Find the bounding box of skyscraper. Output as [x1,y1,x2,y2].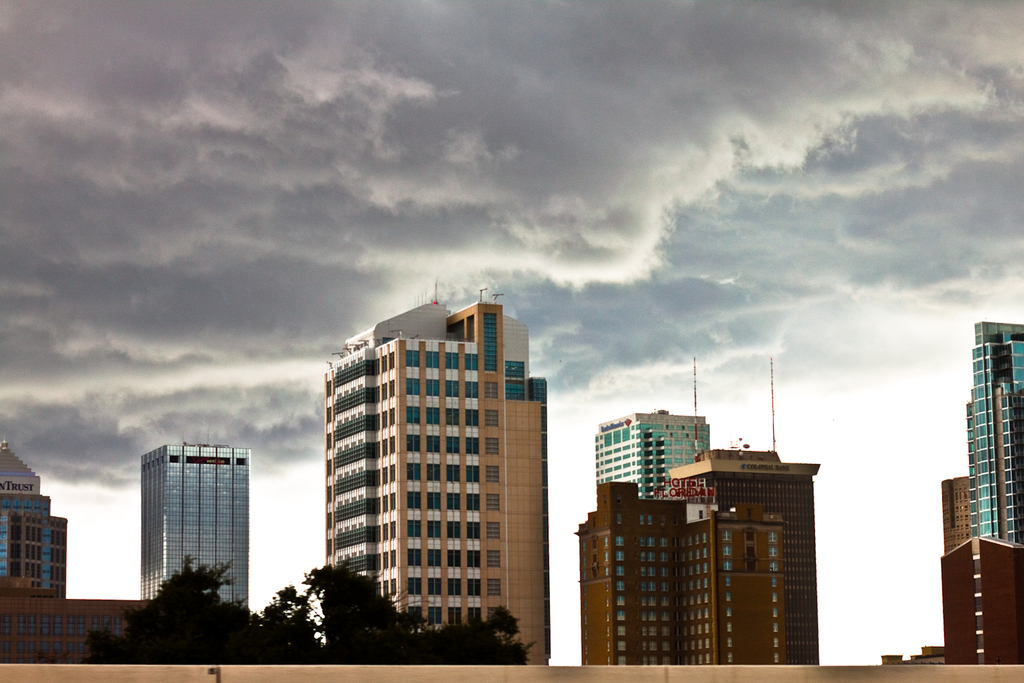
[139,441,254,623].
